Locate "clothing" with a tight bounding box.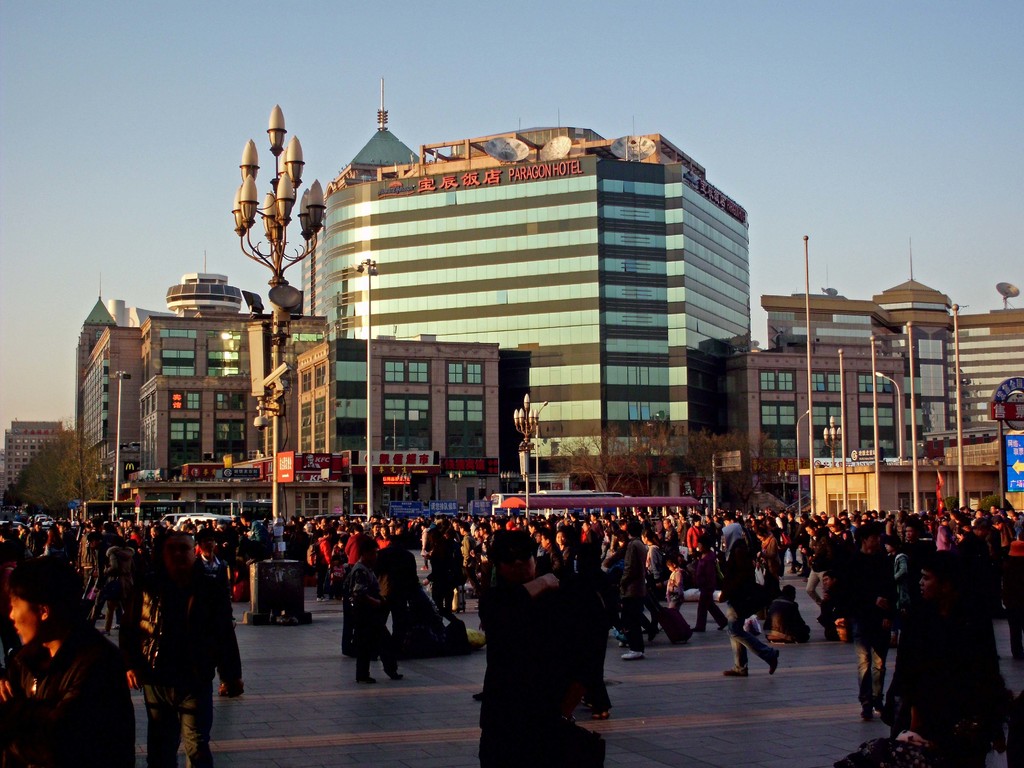
665:573:682:610.
